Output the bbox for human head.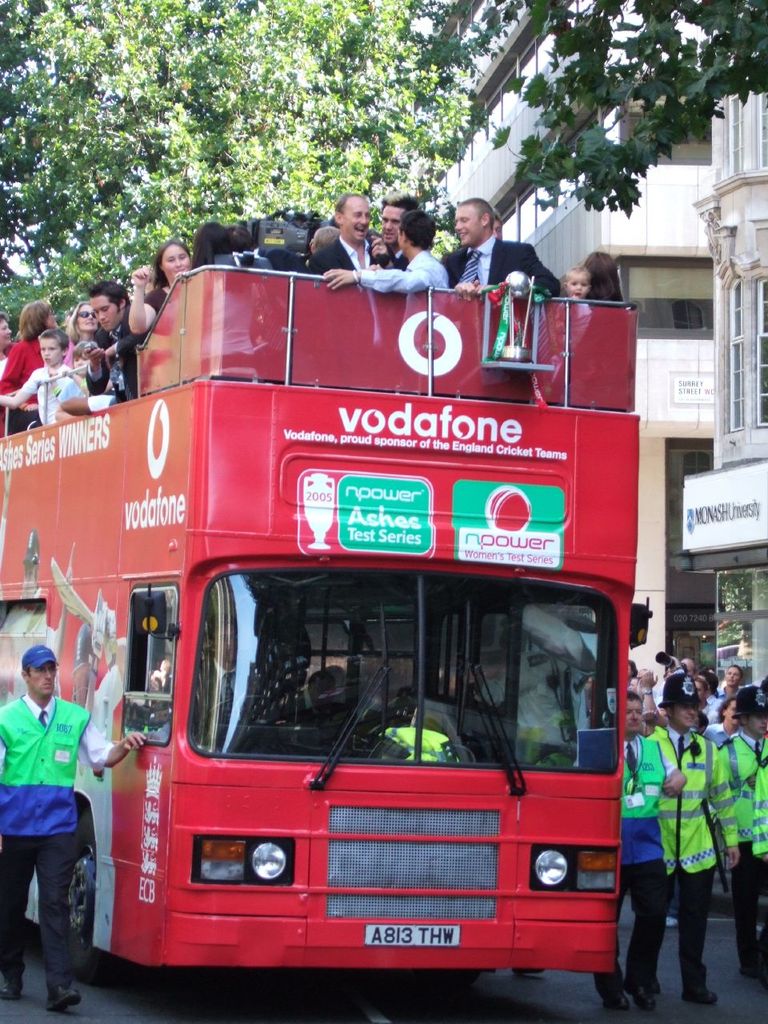
[x1=91, y1=282, x2=130, y2=335].
